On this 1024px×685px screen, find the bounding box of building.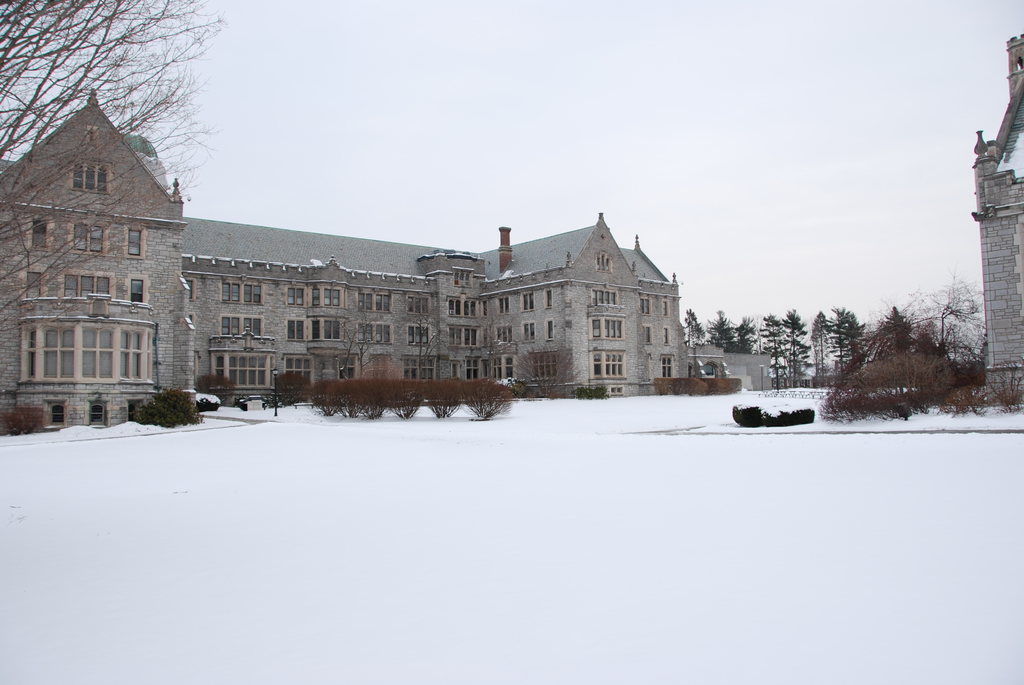
Bounding box: <region>1, 84, 735, 429</region>.
